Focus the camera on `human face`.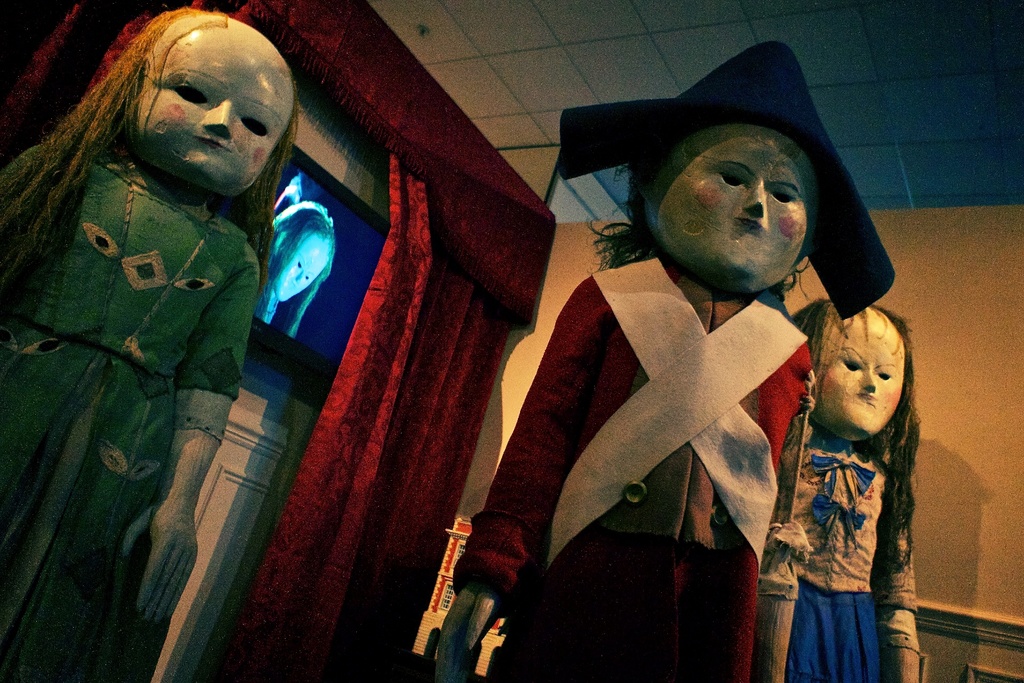
Focus region: (left=644, top=126, right=825, bottom=291).
